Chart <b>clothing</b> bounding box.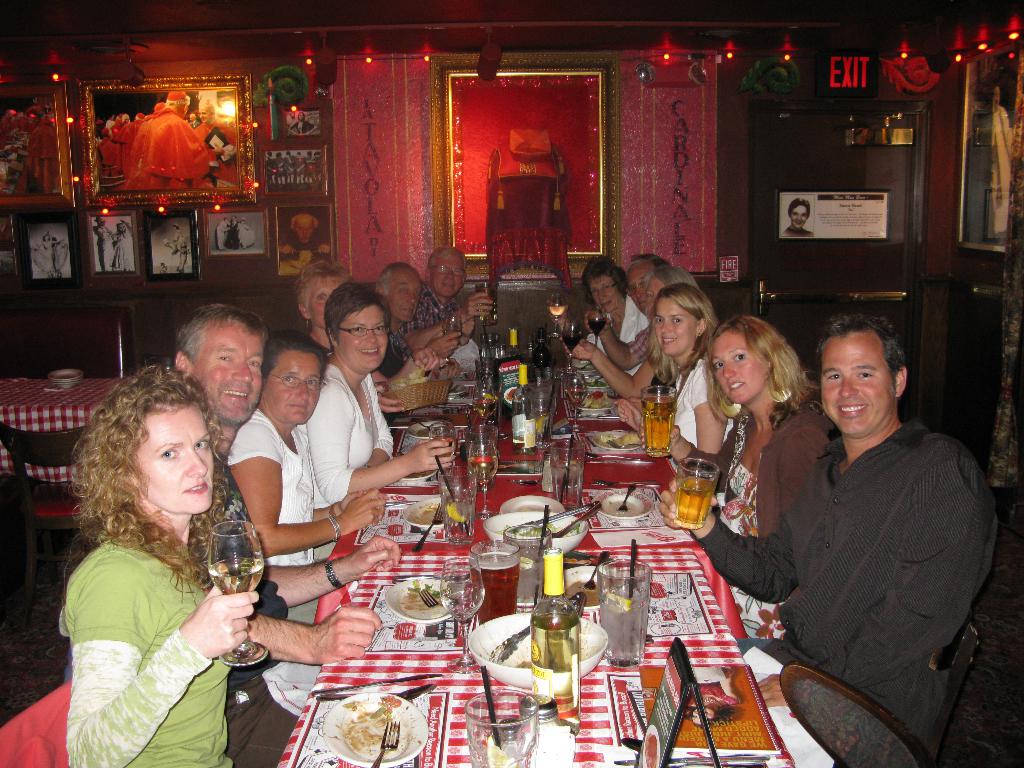
Charted: (221, 468, 316, 767).
